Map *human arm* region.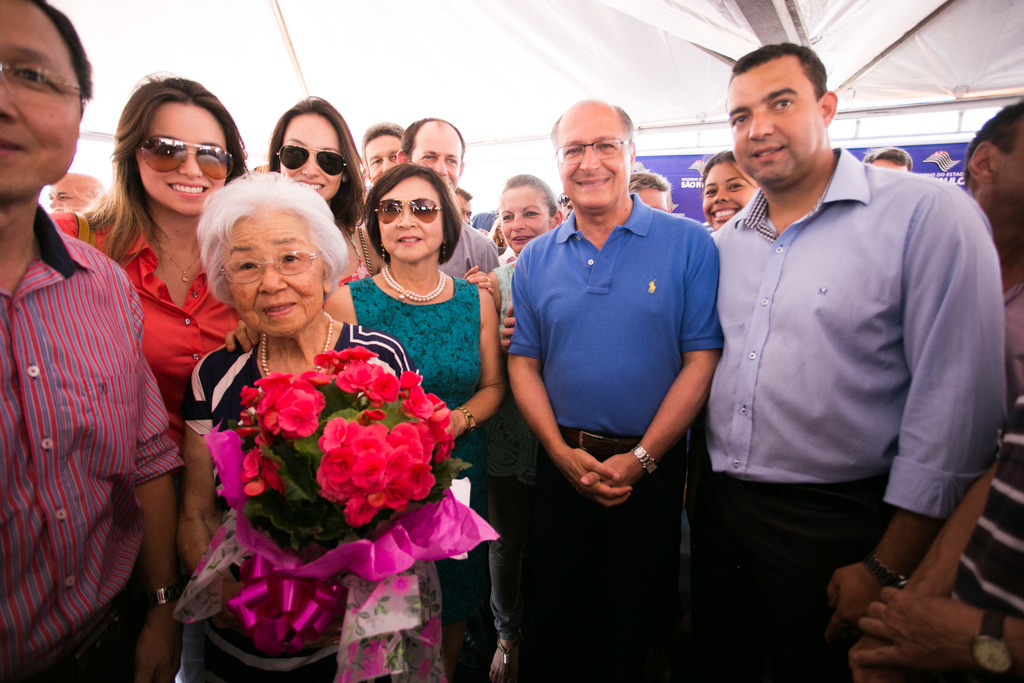
Mapped to box=[816, 178, 1012, 646].
